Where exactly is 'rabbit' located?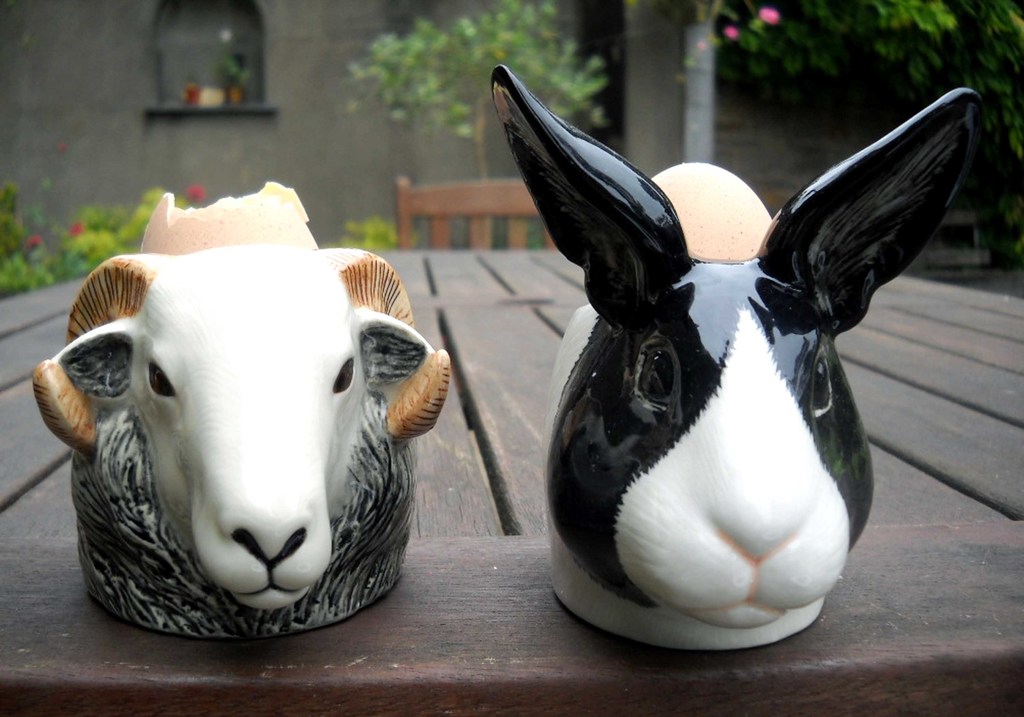
Its bounding box is (x1=497, y1=65, x2=989, y2=652).
